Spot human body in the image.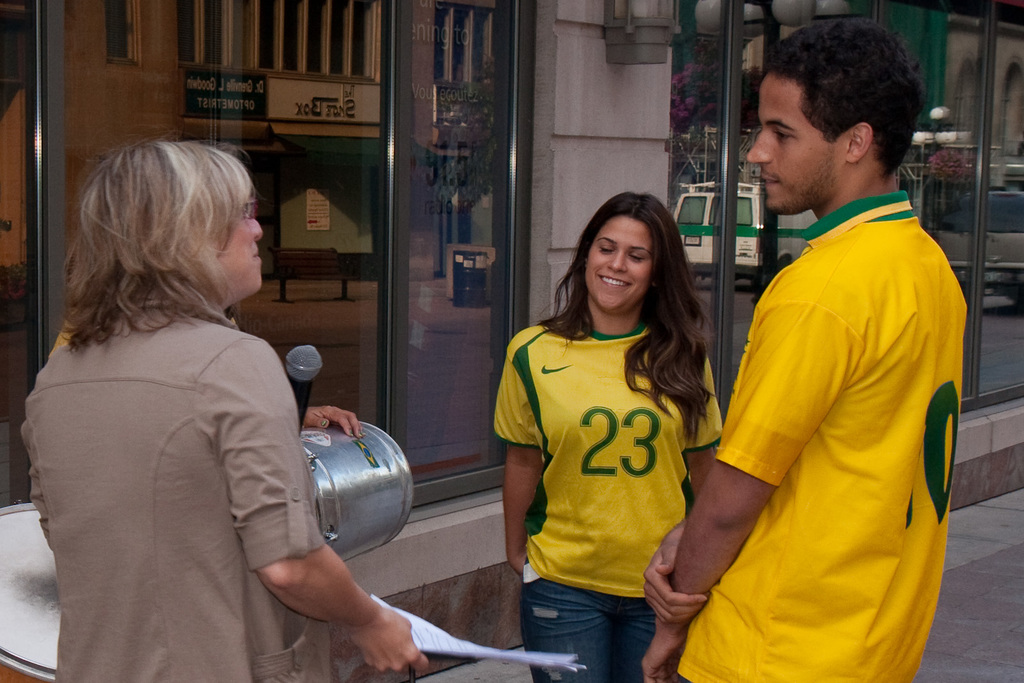
human body found at bbox=[31, 158, 338, 682].
